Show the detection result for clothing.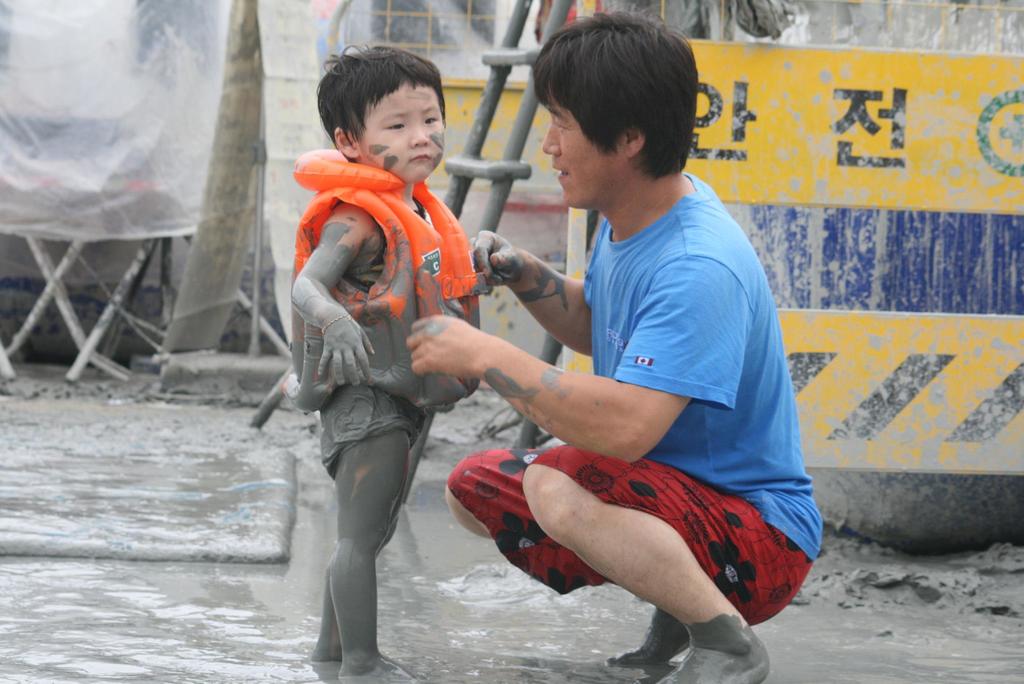
pyautogui.locateOnScreen(449, 453, 819, 633).
